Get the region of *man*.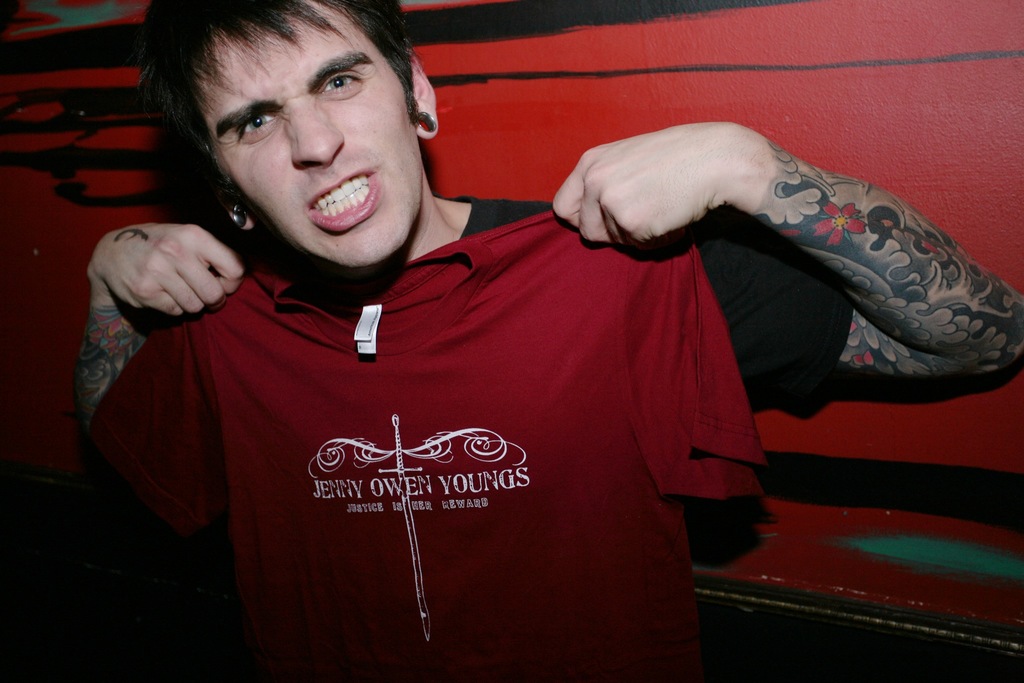
<bbox>49, 9, 957, 644</bbox>.
